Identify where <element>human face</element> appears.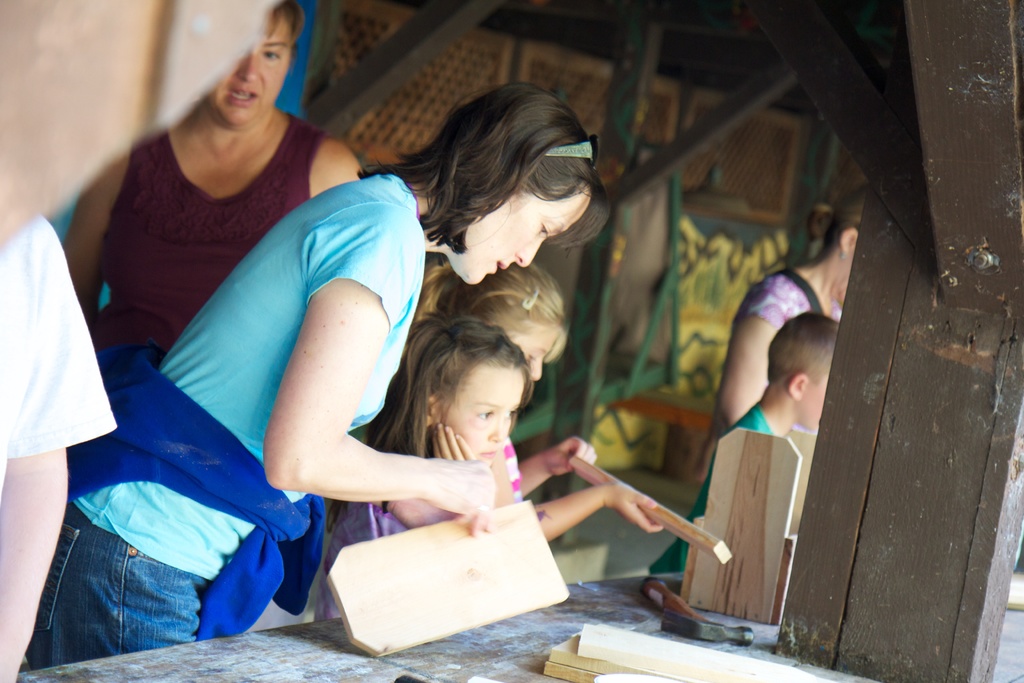
Appears at crop(448, 185, 595, 285).
